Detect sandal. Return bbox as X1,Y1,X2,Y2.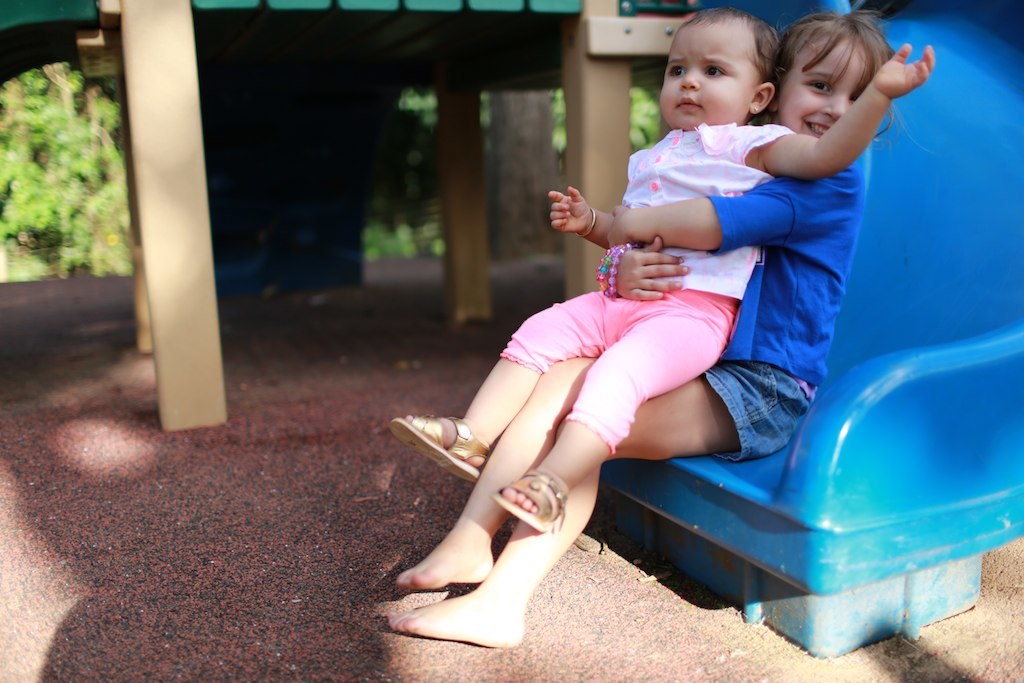
388,415,488,482.
